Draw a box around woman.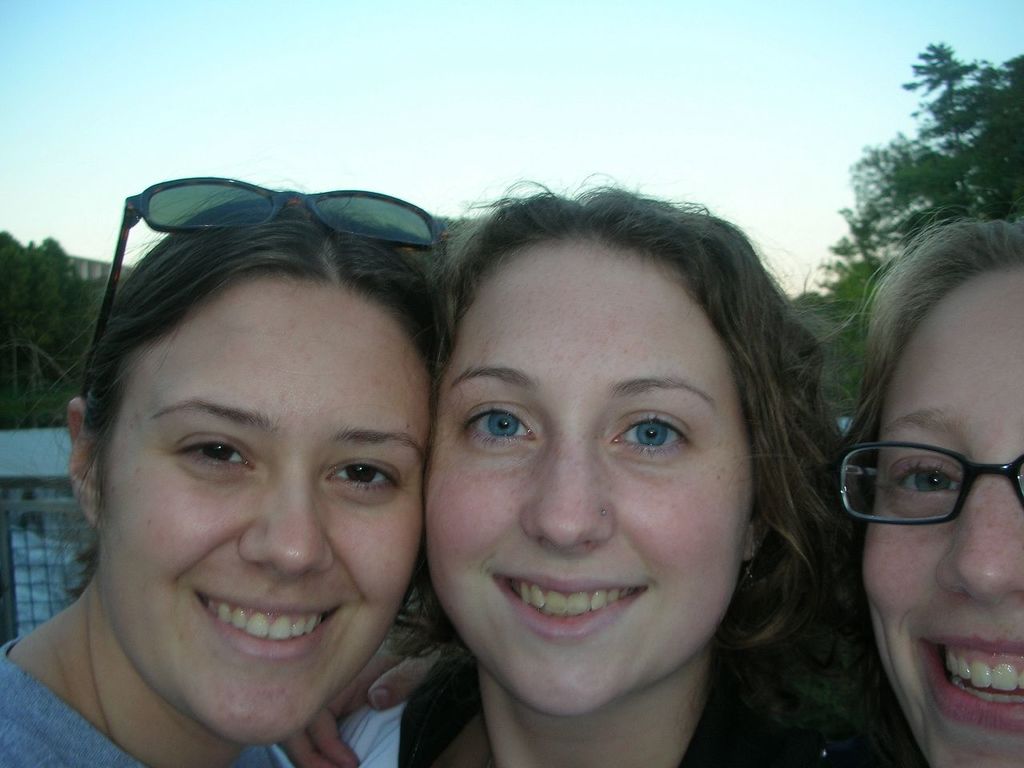
<region>826, 204, 1023, 767</region>.
